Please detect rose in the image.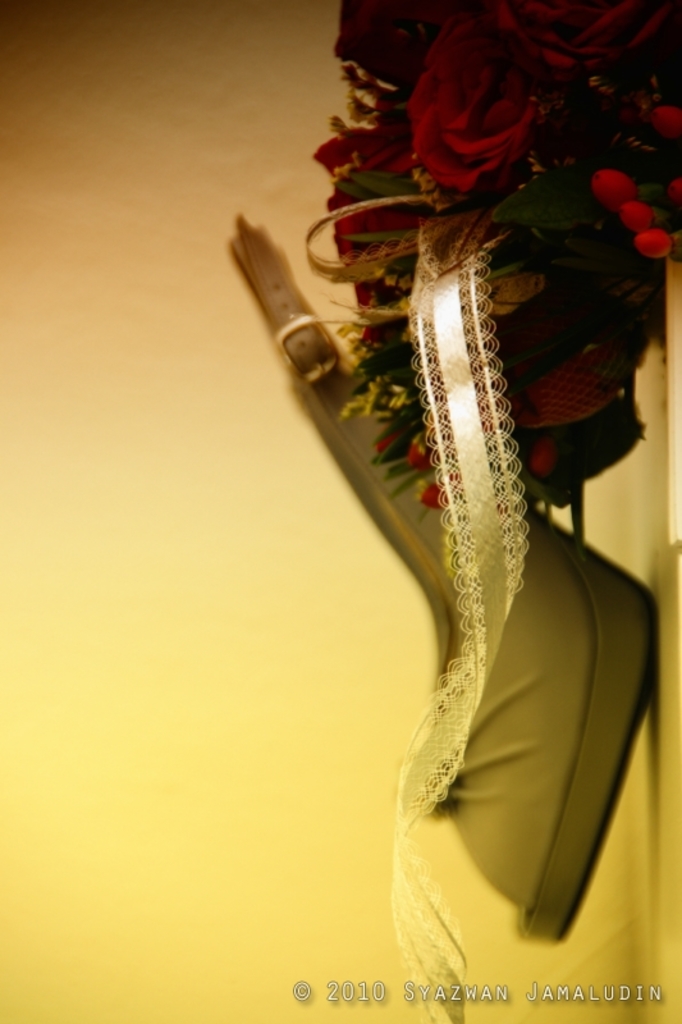
485:0:674:83.
